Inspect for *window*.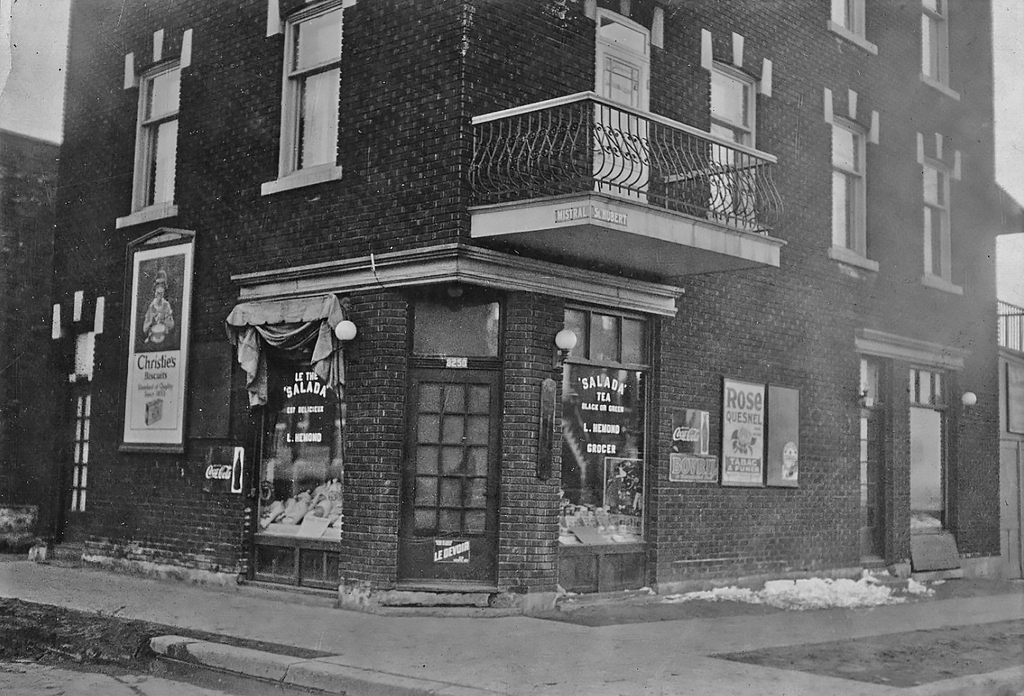
Inspection: [918,161,958,289].
